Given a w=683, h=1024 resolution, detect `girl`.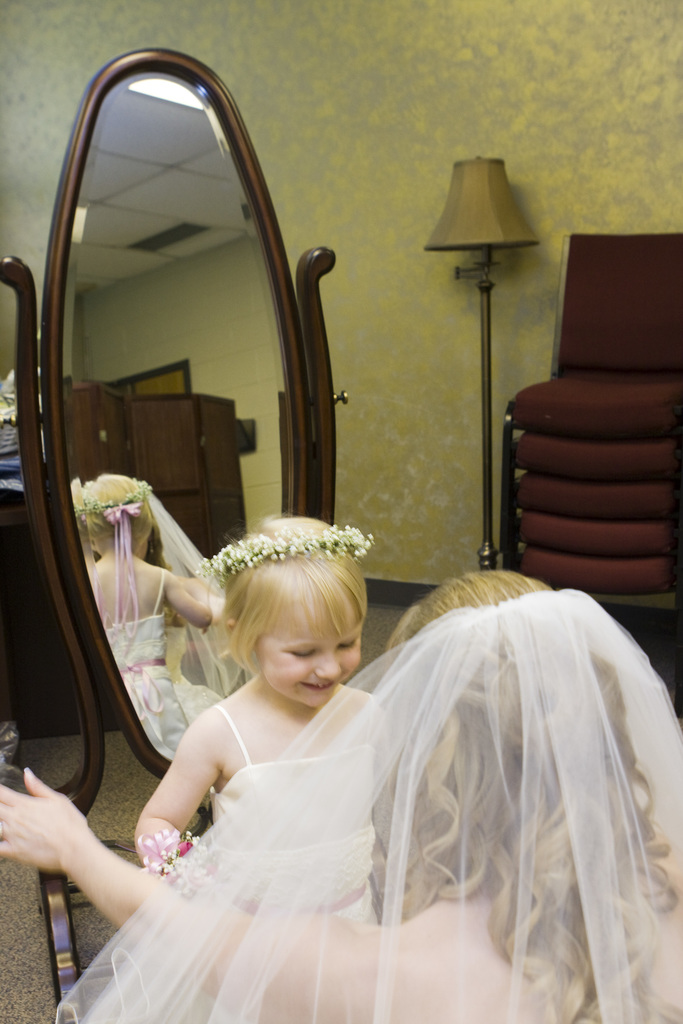
[0,574,680,1023].
